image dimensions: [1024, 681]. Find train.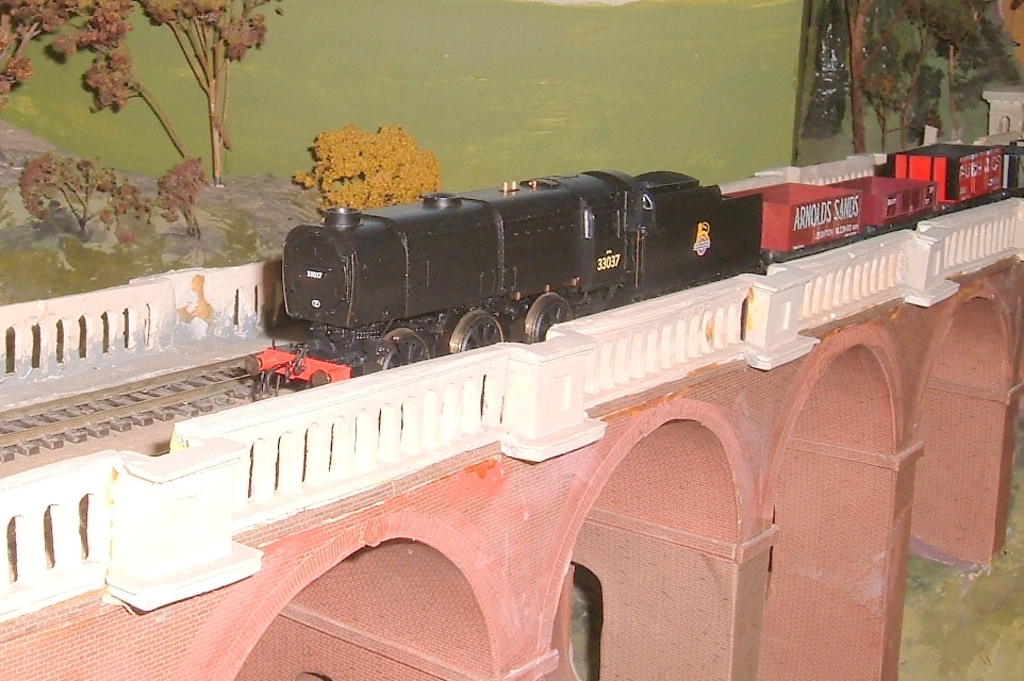
left=237, top=147, right=1023, bottom=388.
